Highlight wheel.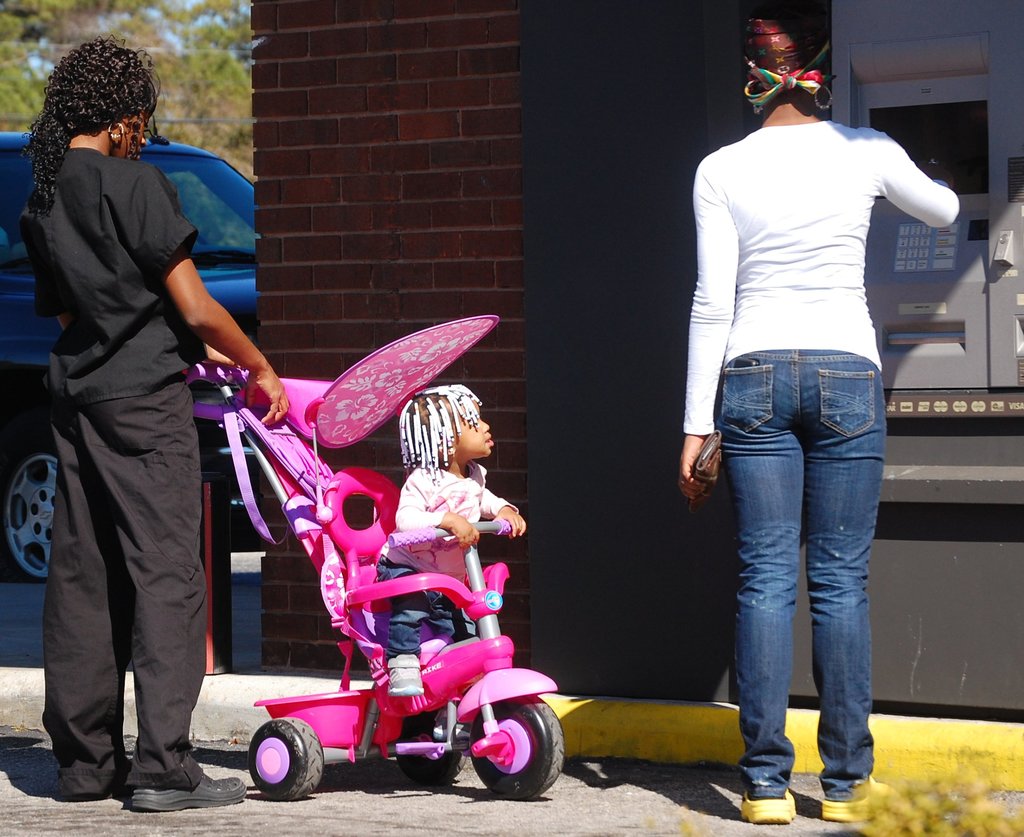
Highlighted region: 247,719,324,797.
